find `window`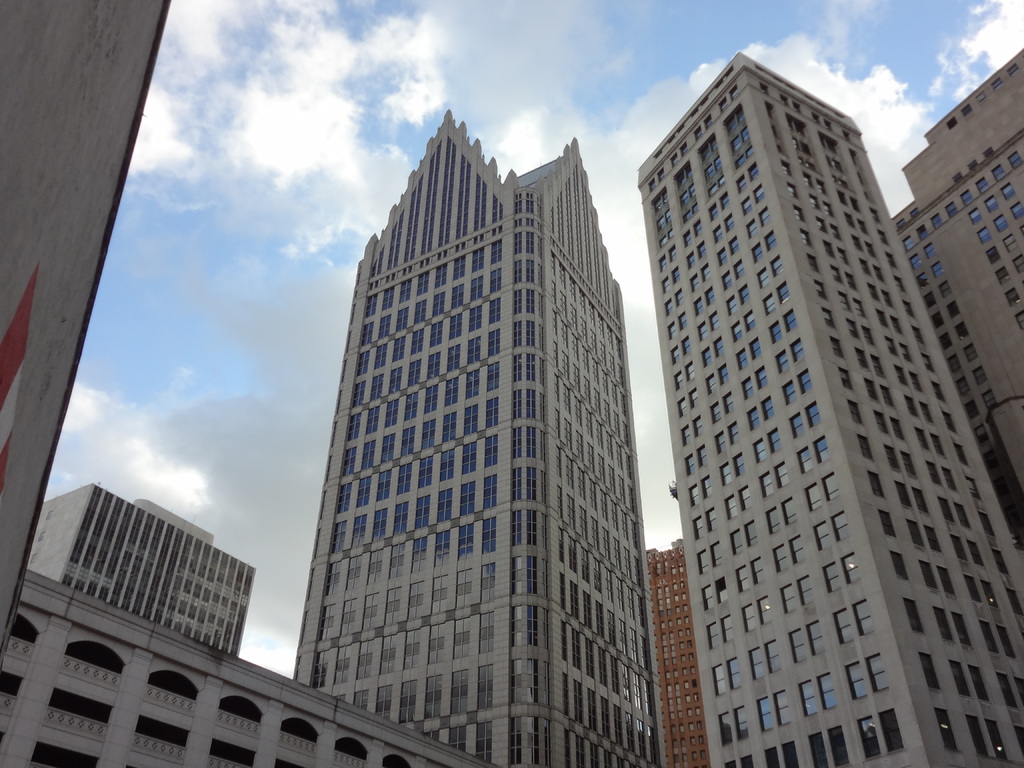
bbox=(955, 325, 970, 342)
